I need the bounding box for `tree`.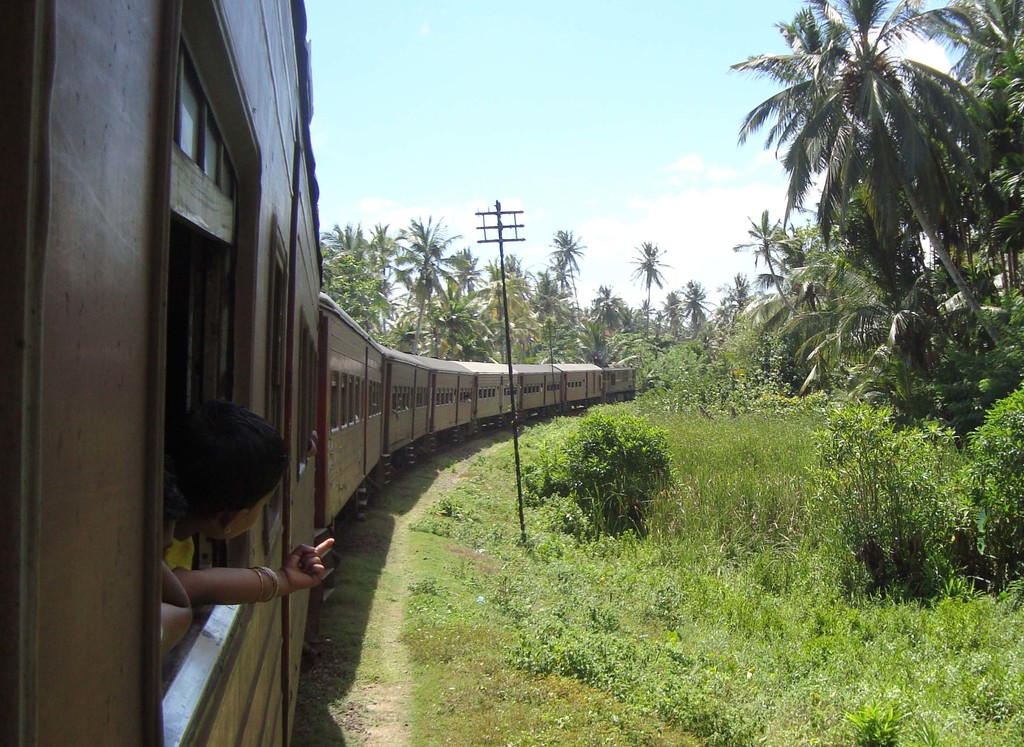
Here it is: box=[362, 212, 419, 315].
